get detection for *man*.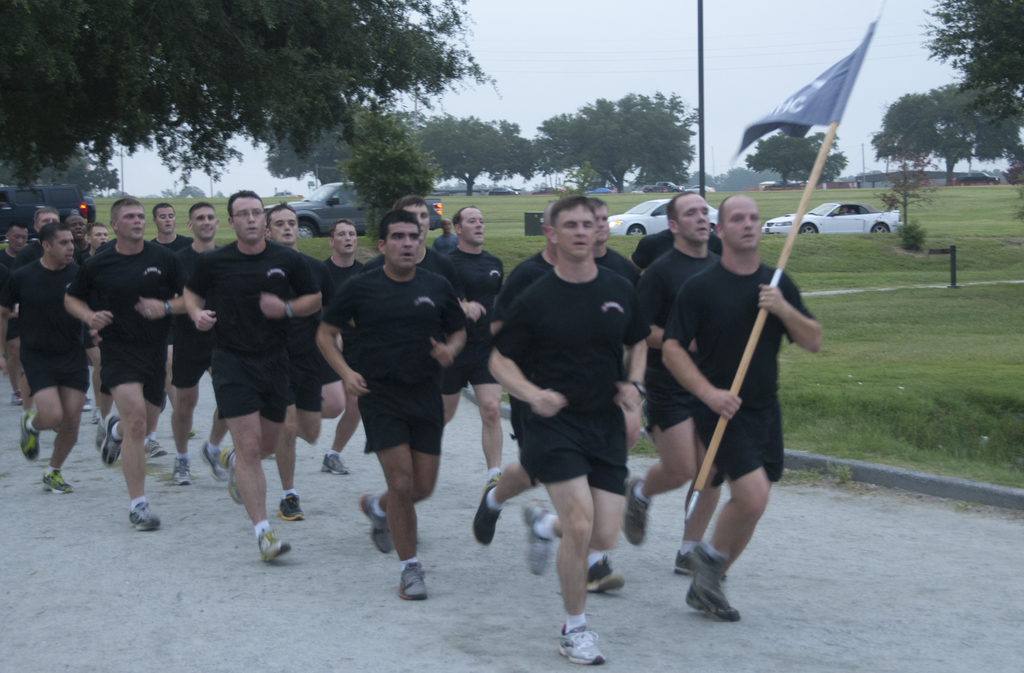
Detection: x1=64 y1=207 x2=108 y2=412.
